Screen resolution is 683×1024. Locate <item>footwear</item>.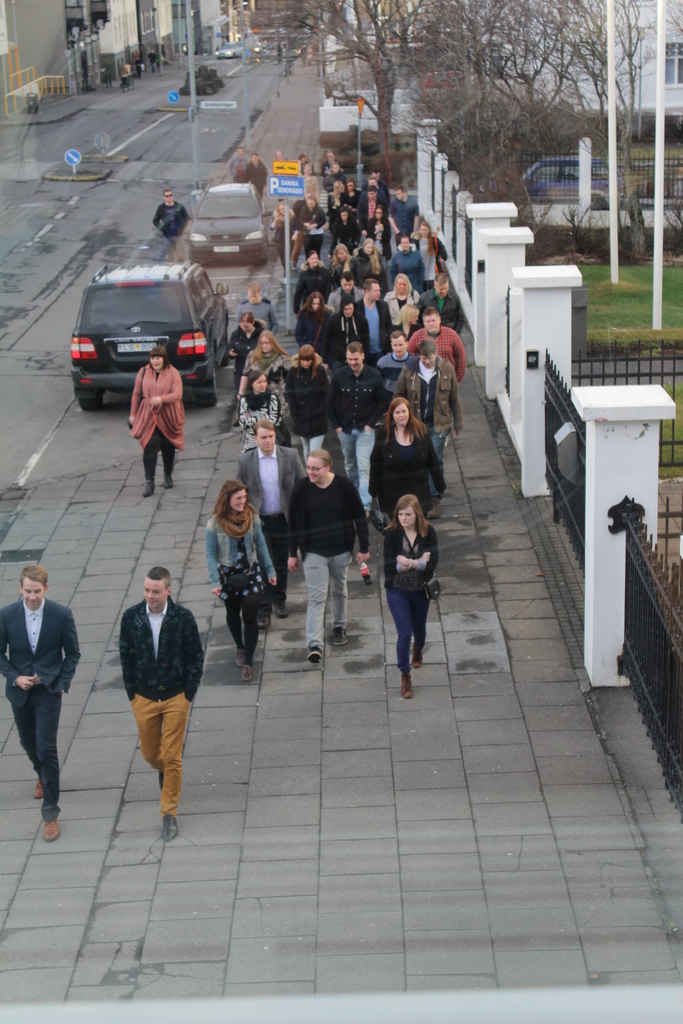
pyautogui.locateOnScreen(397, 670, 413, 700).
